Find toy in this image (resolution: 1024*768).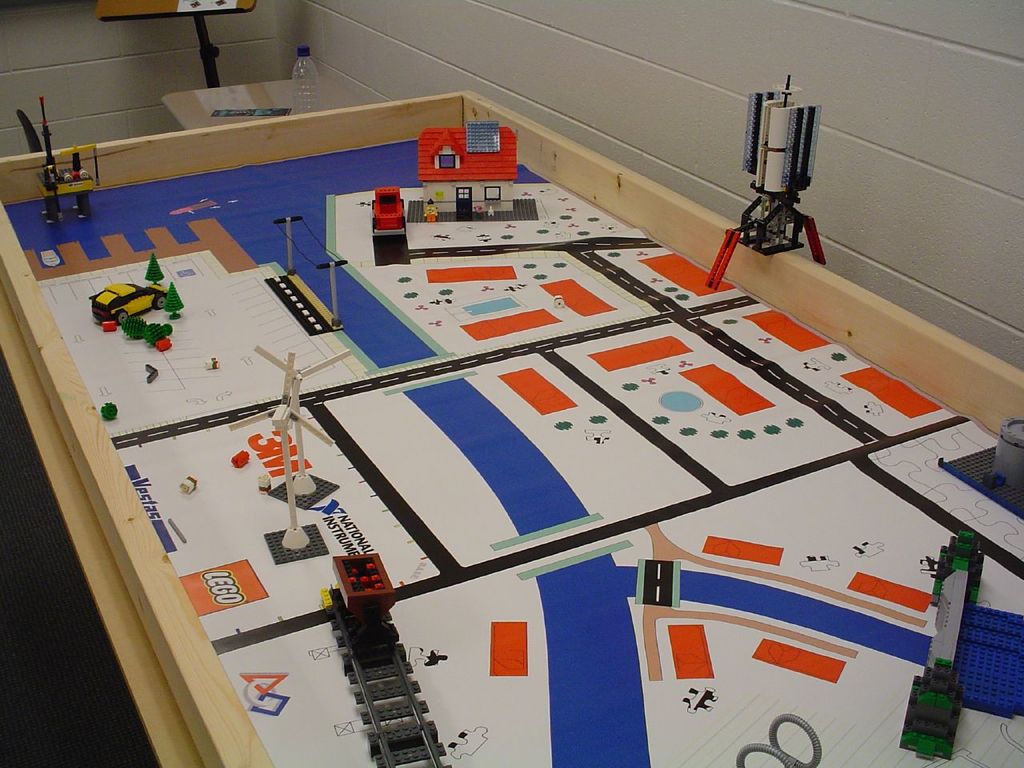
<bbox>249, 342, 345, 510</bbox>.
